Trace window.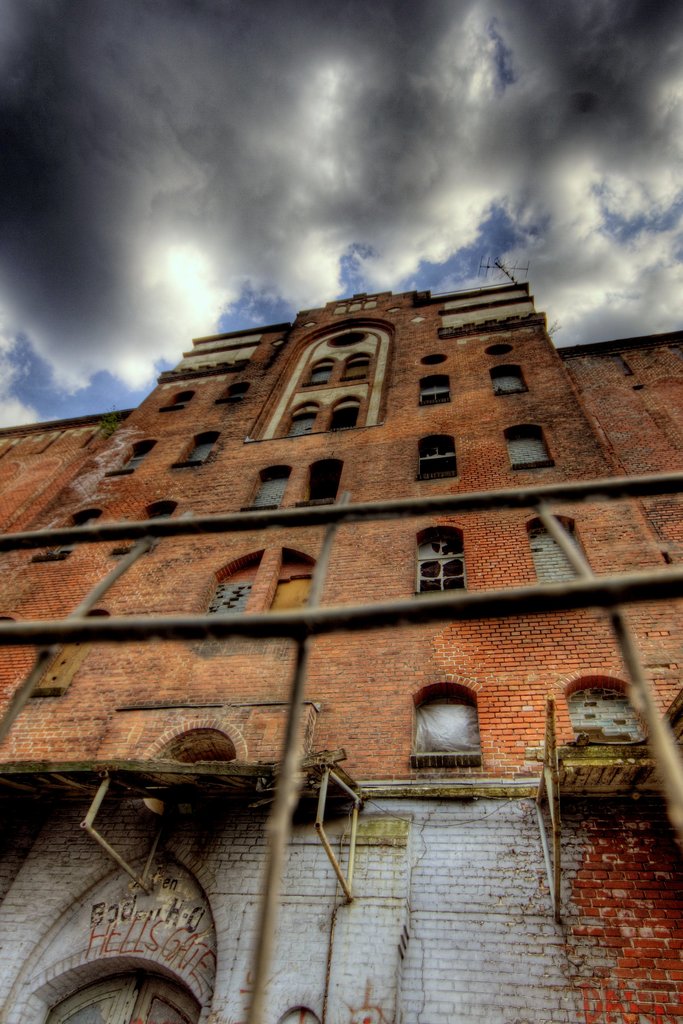
Traced to (left=304, top=364, right=339, bottom=396).
